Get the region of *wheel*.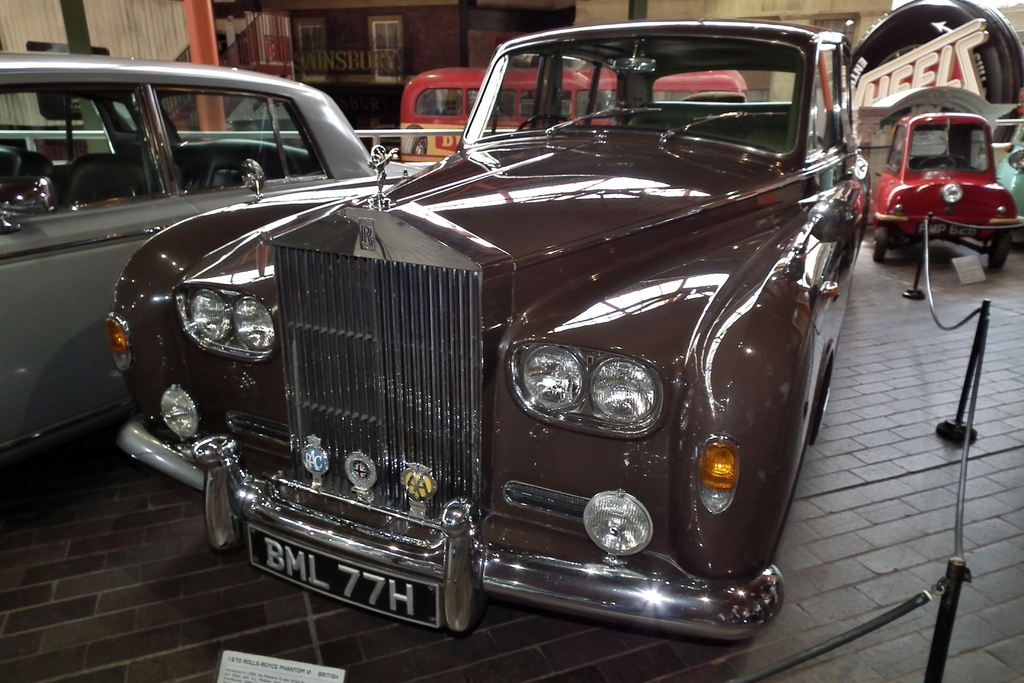
{"left": 921, "top": 155, "right": 970, "bottom": 168}.
